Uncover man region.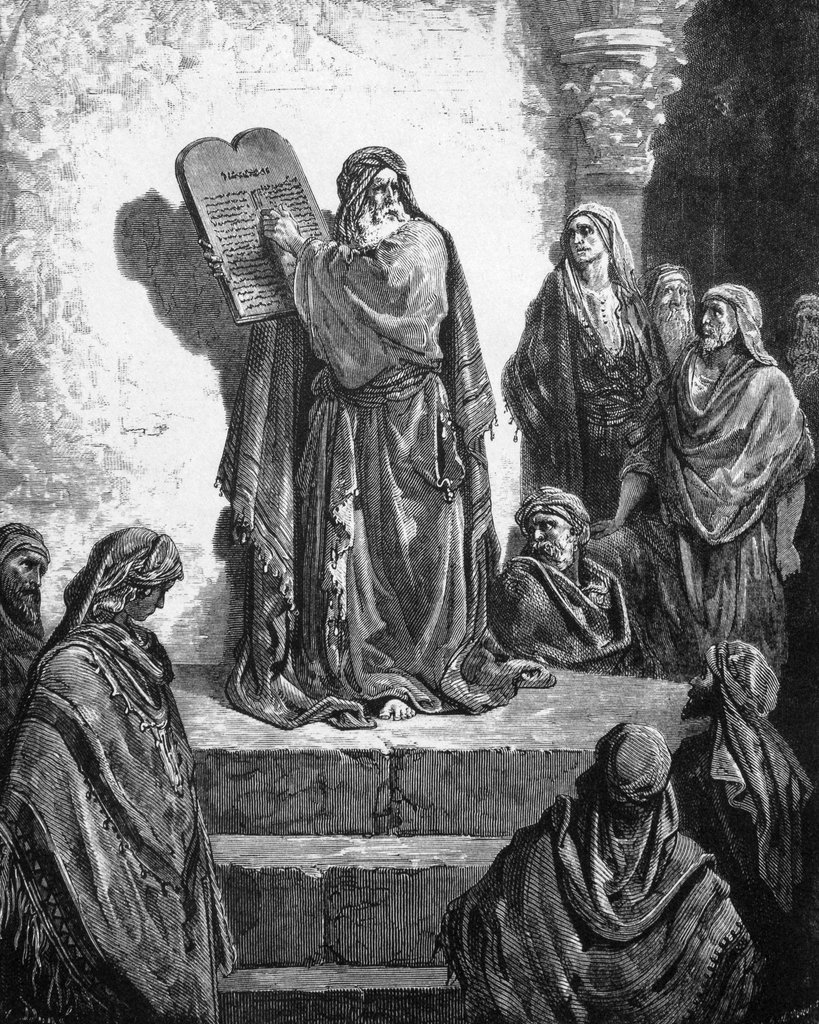
Uncovered: select_region(186, 127, 512, 733).
